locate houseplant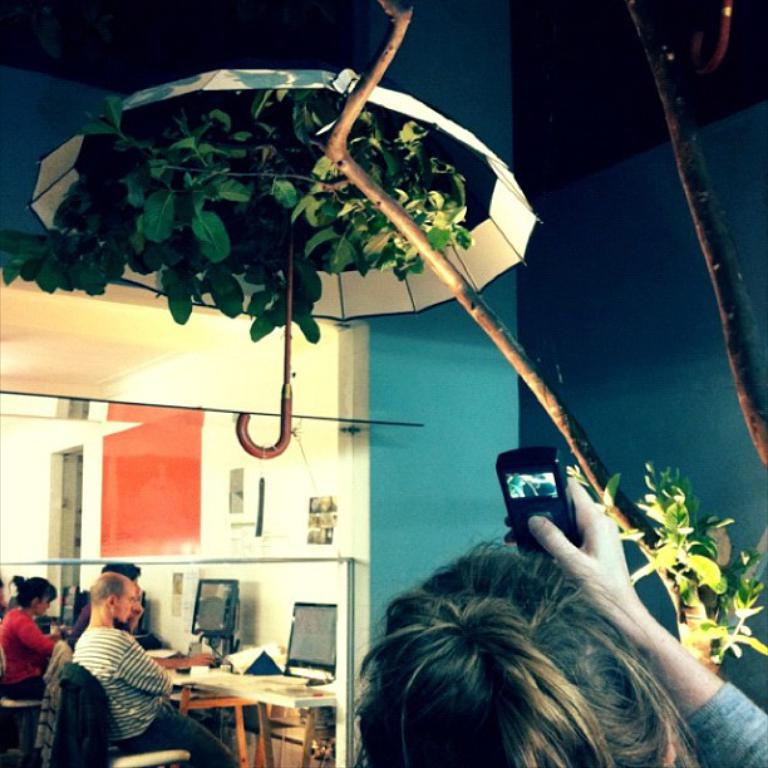
left=0, top=88, right=473, bottom=354
